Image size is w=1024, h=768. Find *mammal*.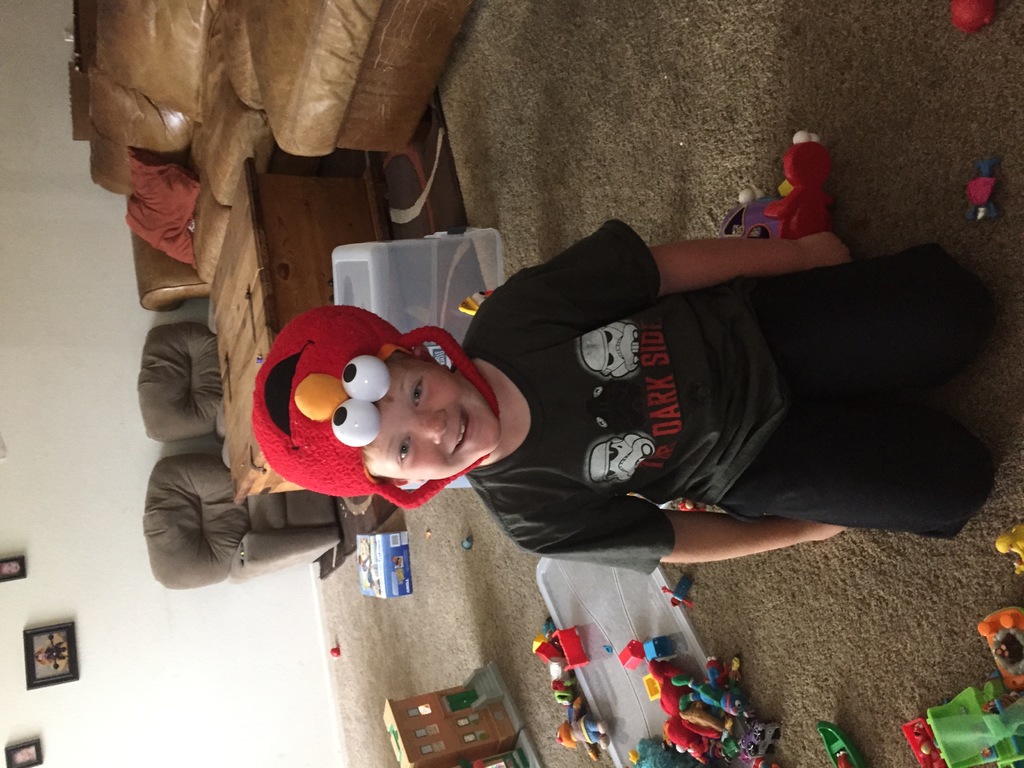
<bbox>368, 179, 995, 583</bbox>.
